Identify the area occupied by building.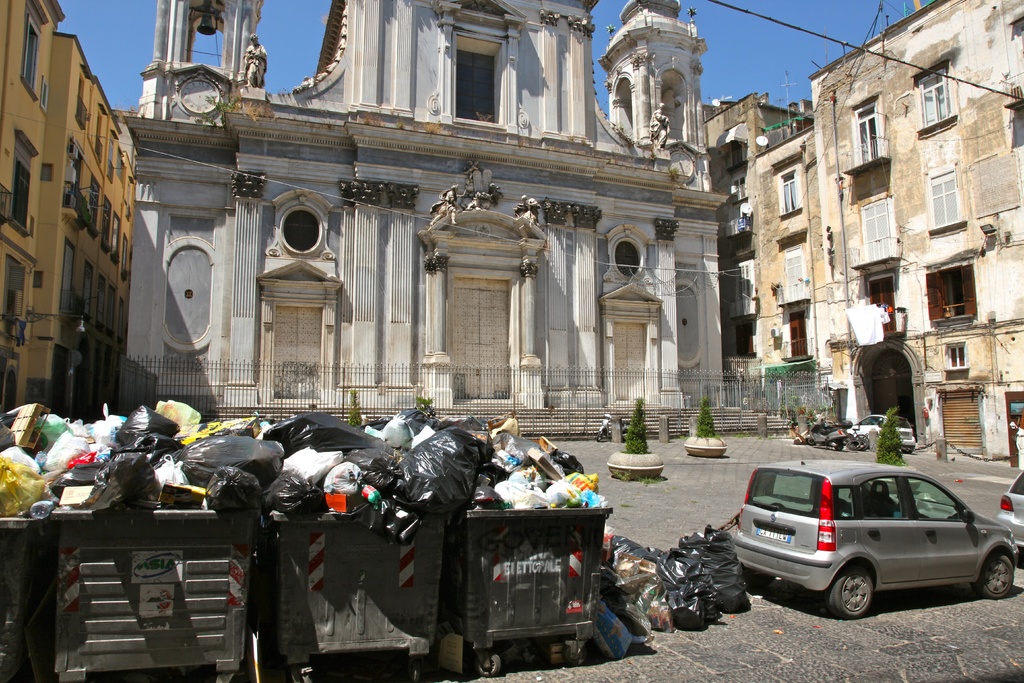
Area: <box>697,0,1023,453</box>.
